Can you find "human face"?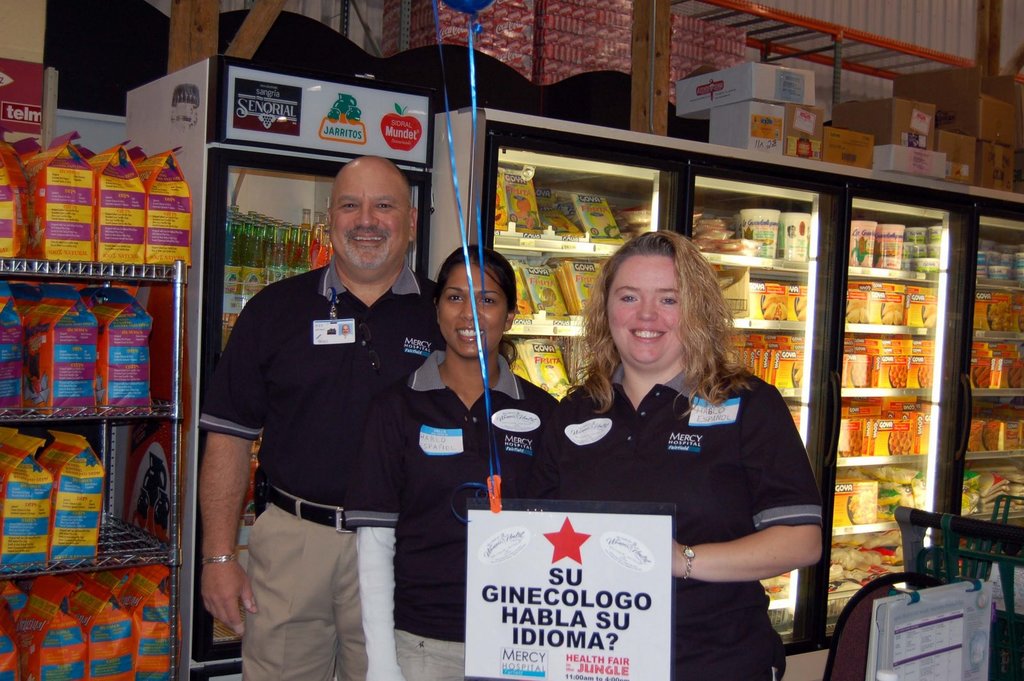
Yes, bounding box: region(438, 261, 508, 357).
